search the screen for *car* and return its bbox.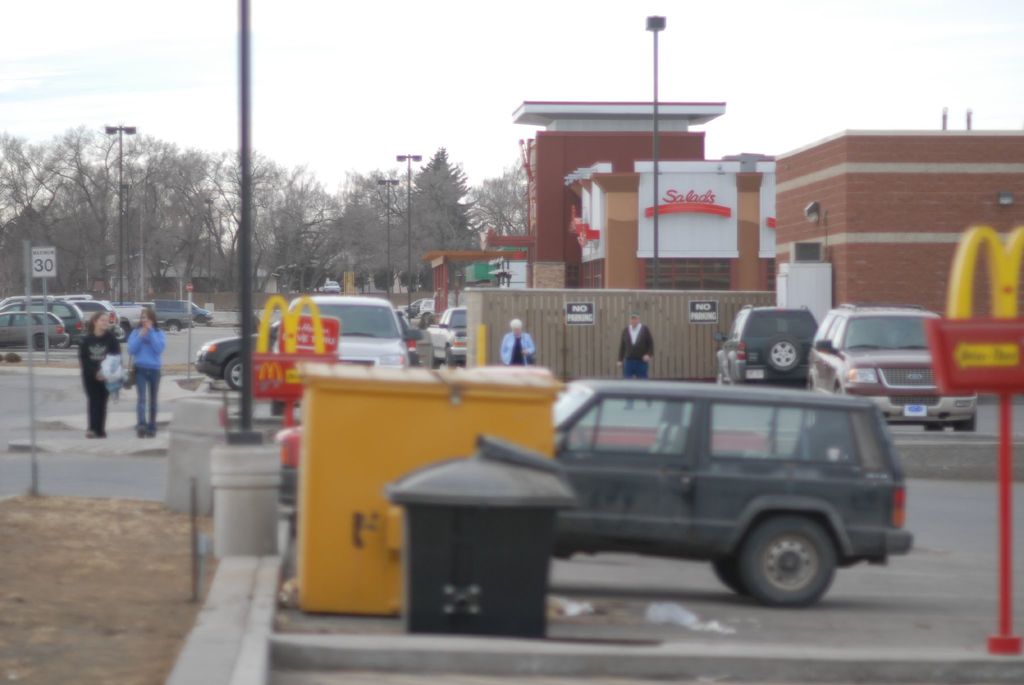
Found: 74 296 150 348.
